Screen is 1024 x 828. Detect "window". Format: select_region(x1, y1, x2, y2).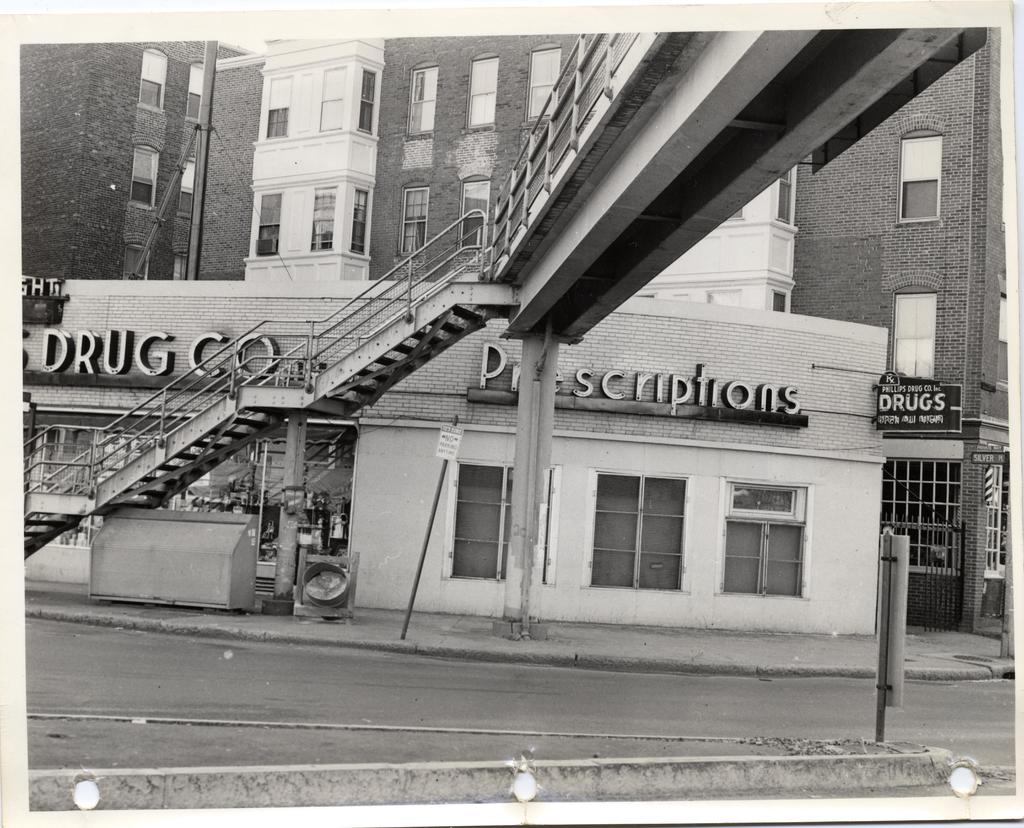
select_region(525, 39, 560, 115).
